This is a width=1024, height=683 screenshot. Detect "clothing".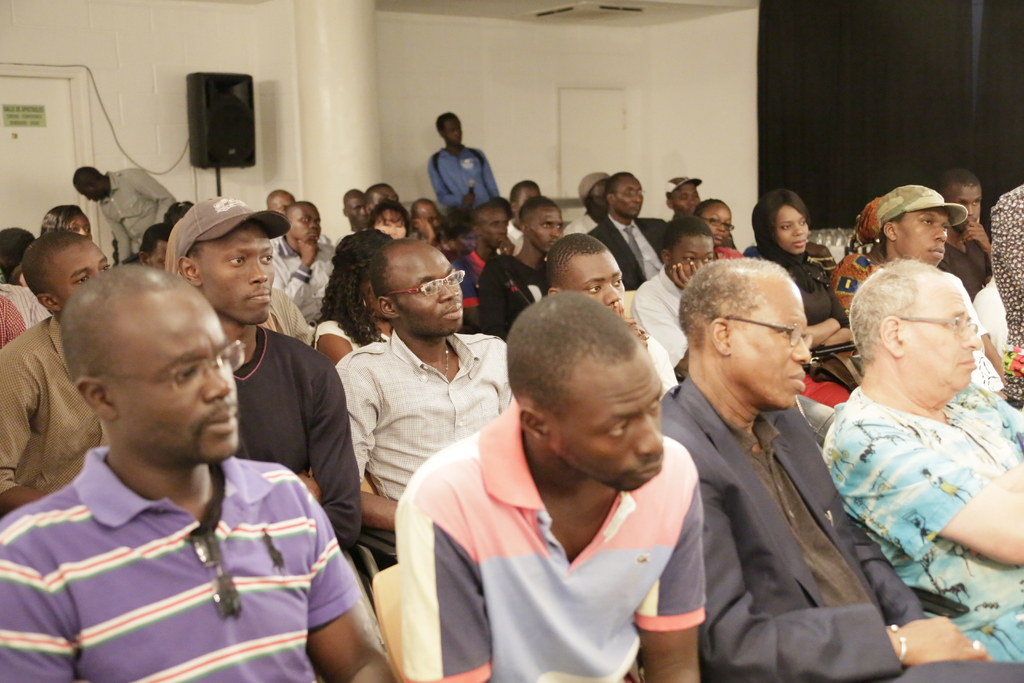
<bbox>819, 385, 1023, 661</bbox>.
